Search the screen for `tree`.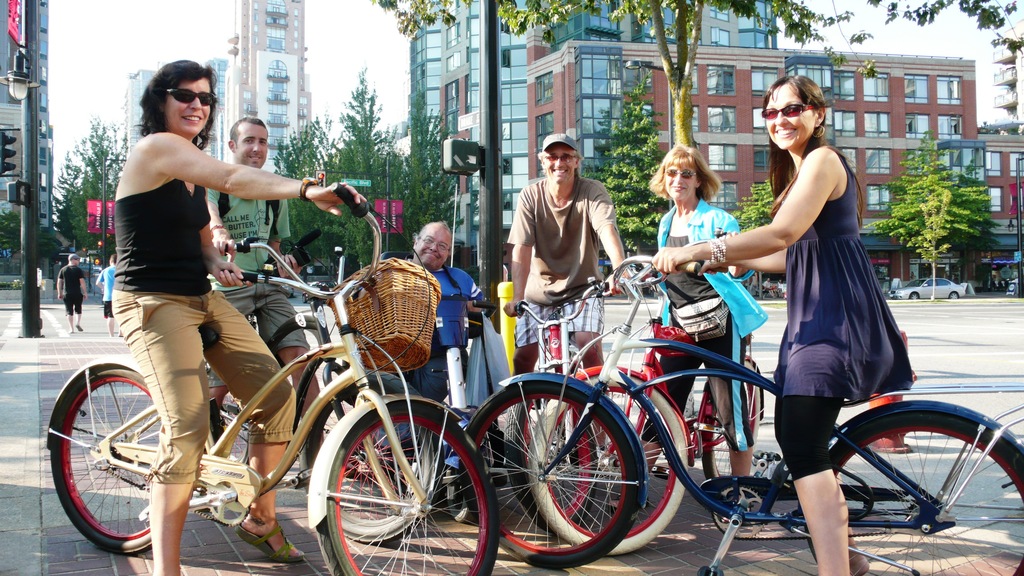
Found at (890, 125, 1004, 271).
